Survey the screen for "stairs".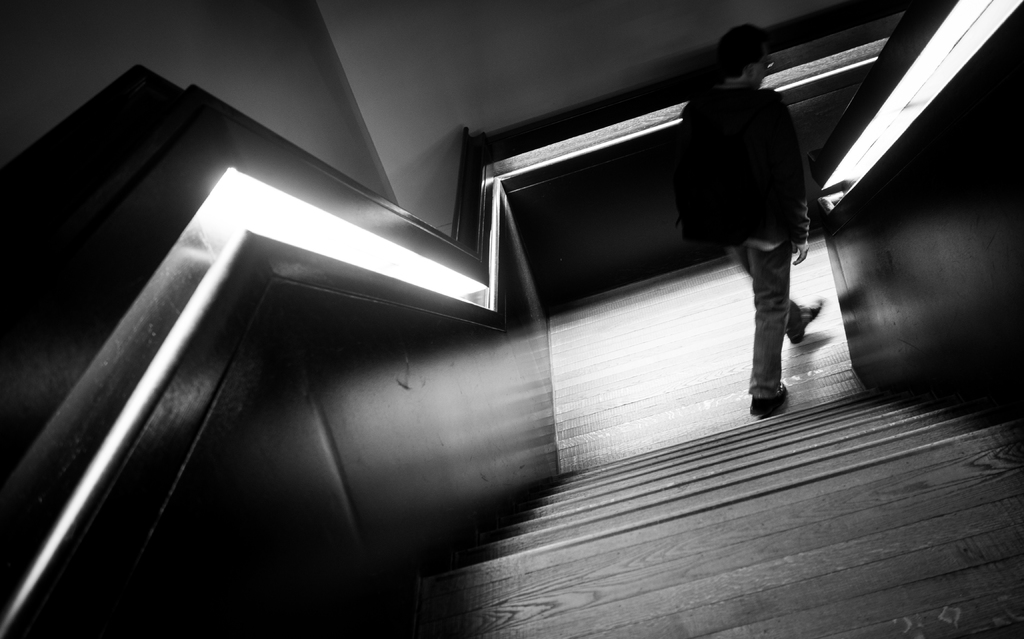
Survey found: bbox=[364, 380, 1023, 638].
